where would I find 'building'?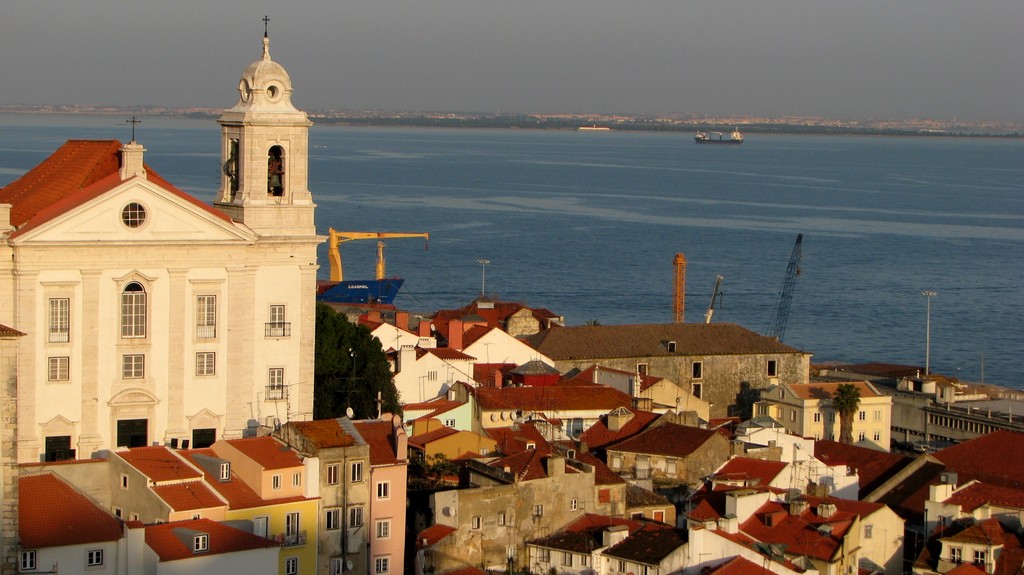
At l=535, t=320, r=809, b=417.
